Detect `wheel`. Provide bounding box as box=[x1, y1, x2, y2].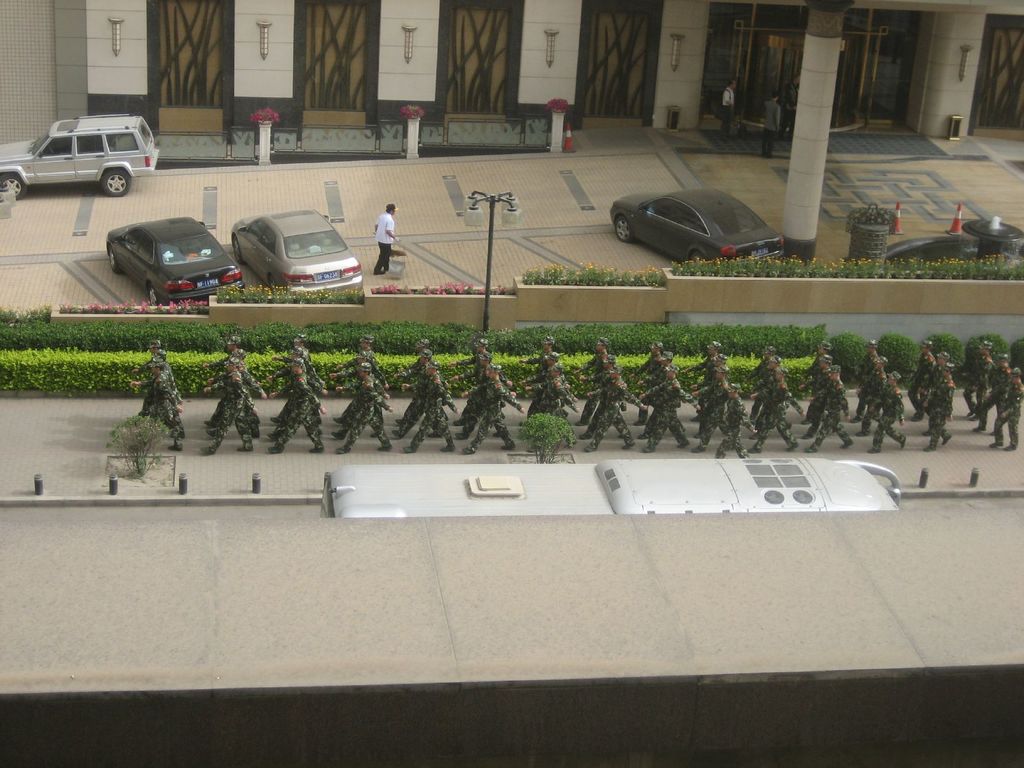
box=[689, 252, 707, 261].
